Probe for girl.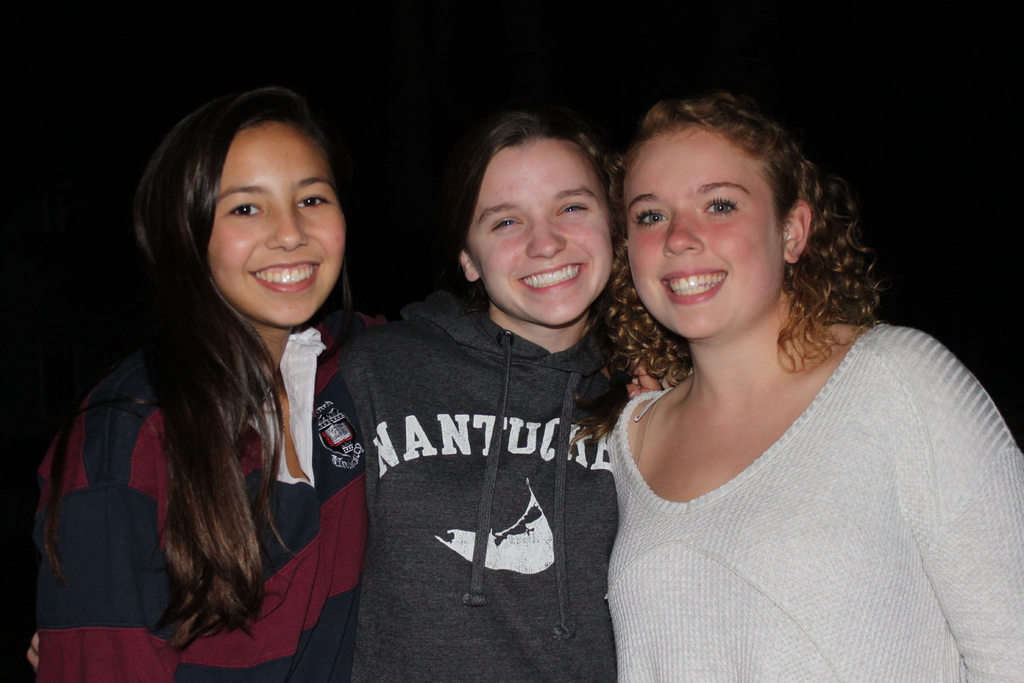
Probe result: <region>38, 84, 376, 682</region>.
